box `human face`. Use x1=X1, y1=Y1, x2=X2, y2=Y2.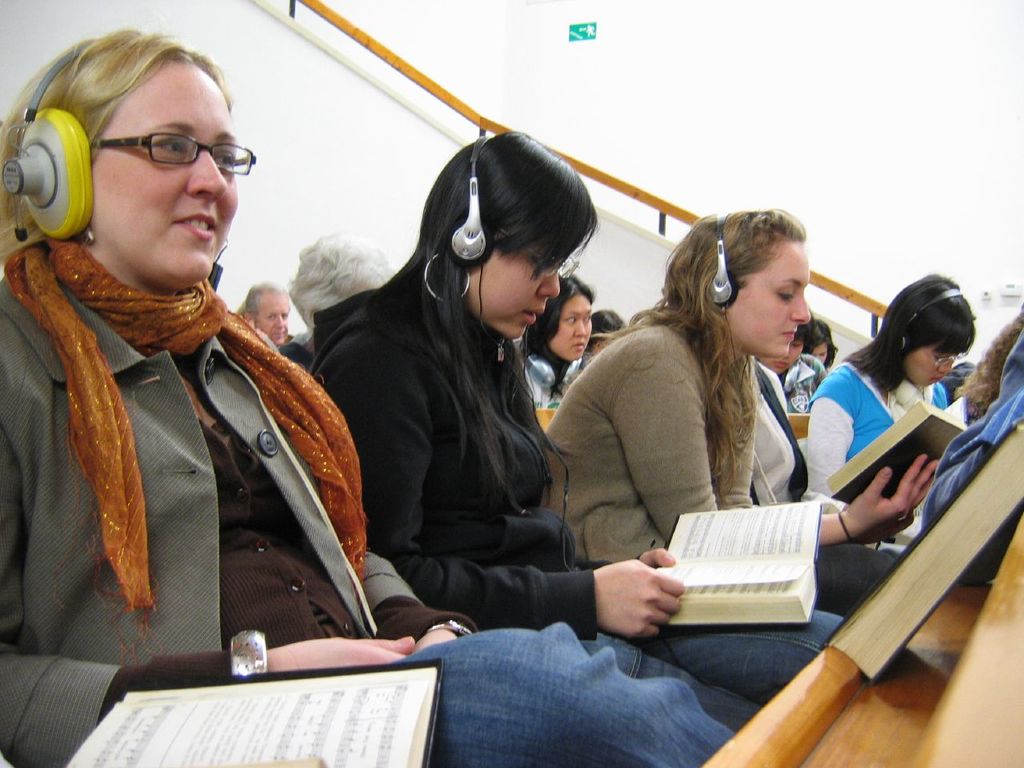
x1=549, y1=297, x2=593, y2=361.
